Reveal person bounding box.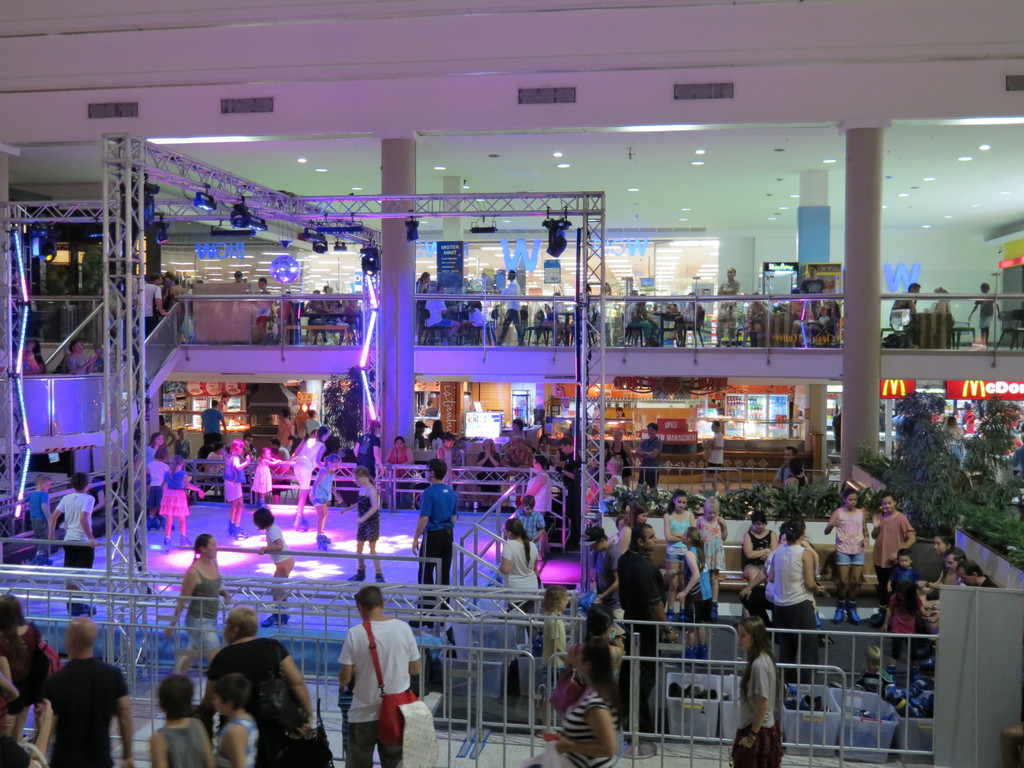
Revealed: 799/264/827/318.
